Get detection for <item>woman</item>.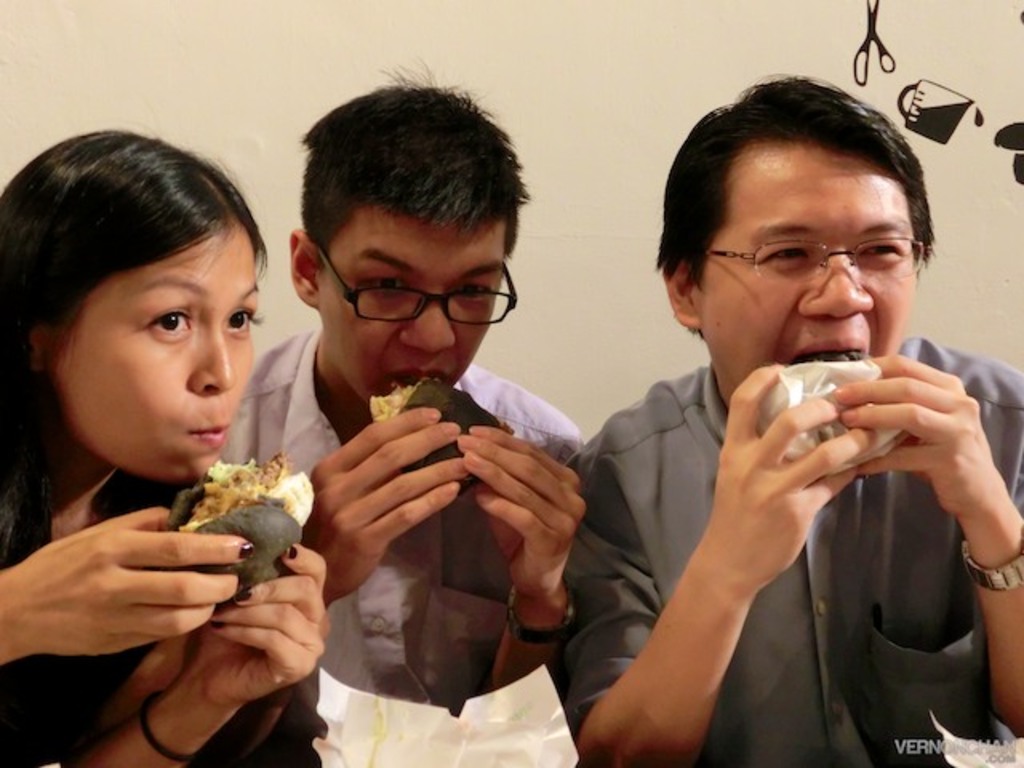
Detection: [0, 117, 328, 766].
